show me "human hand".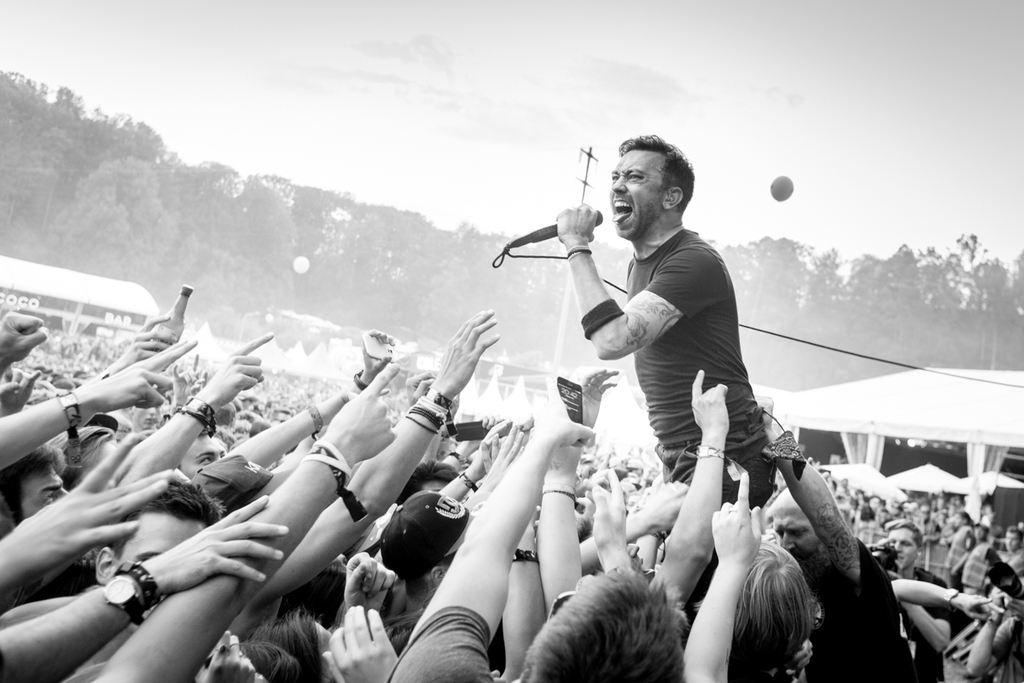
"human hand" is here: [325, 383, 393, 408].
